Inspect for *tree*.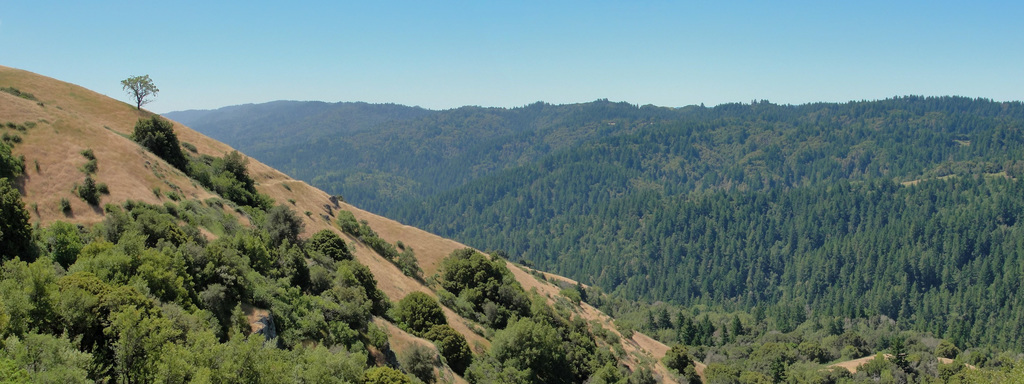
Inspection: <bbox>125, 115, 180, 169</bbox>.
